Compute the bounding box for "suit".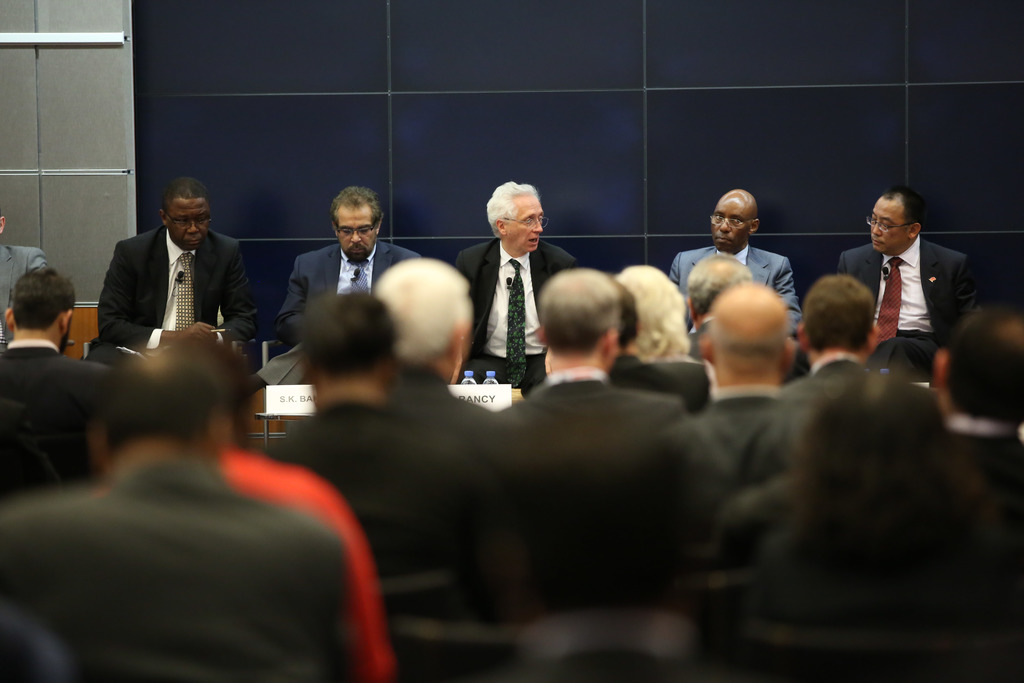
x1=830, y1=231, x2=981, y2=384.
